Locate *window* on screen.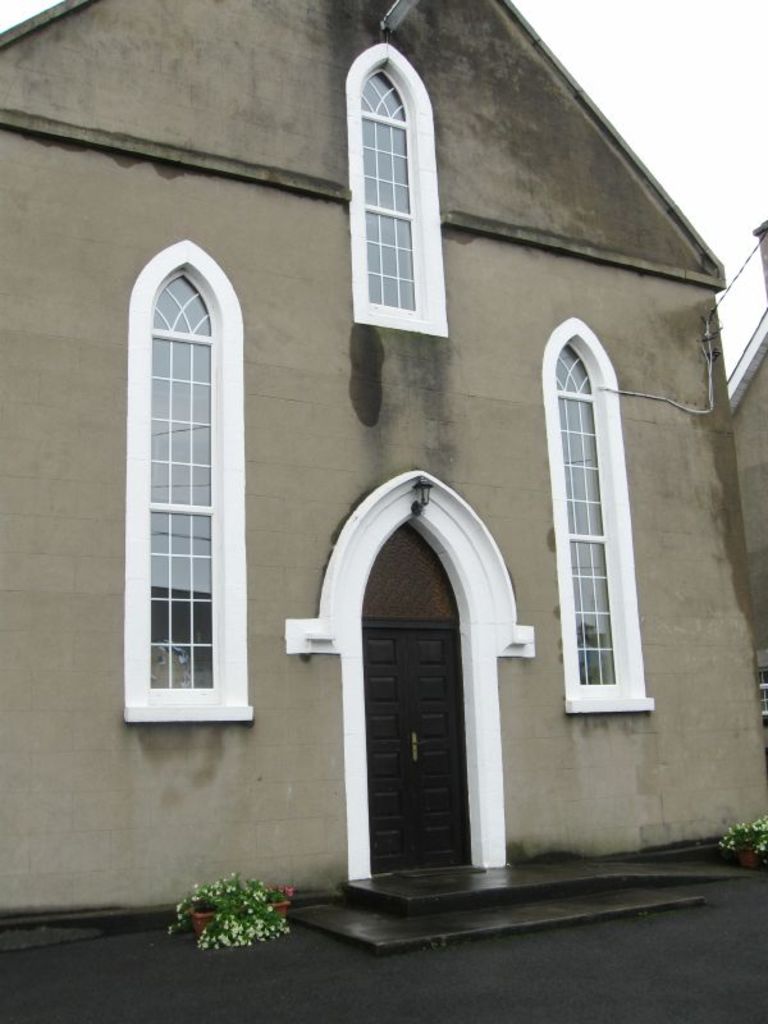
On screen at {"left": 552, "top": 334, "right": 636, "bottom": 698}.
